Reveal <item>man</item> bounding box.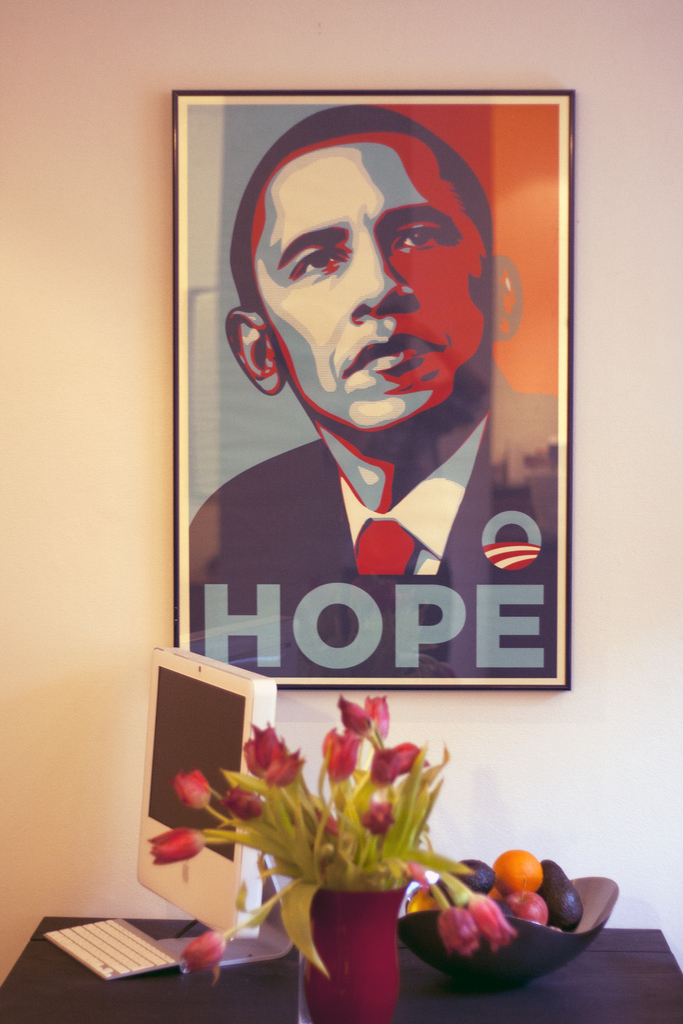
Revealed: 190/106/559/678.
